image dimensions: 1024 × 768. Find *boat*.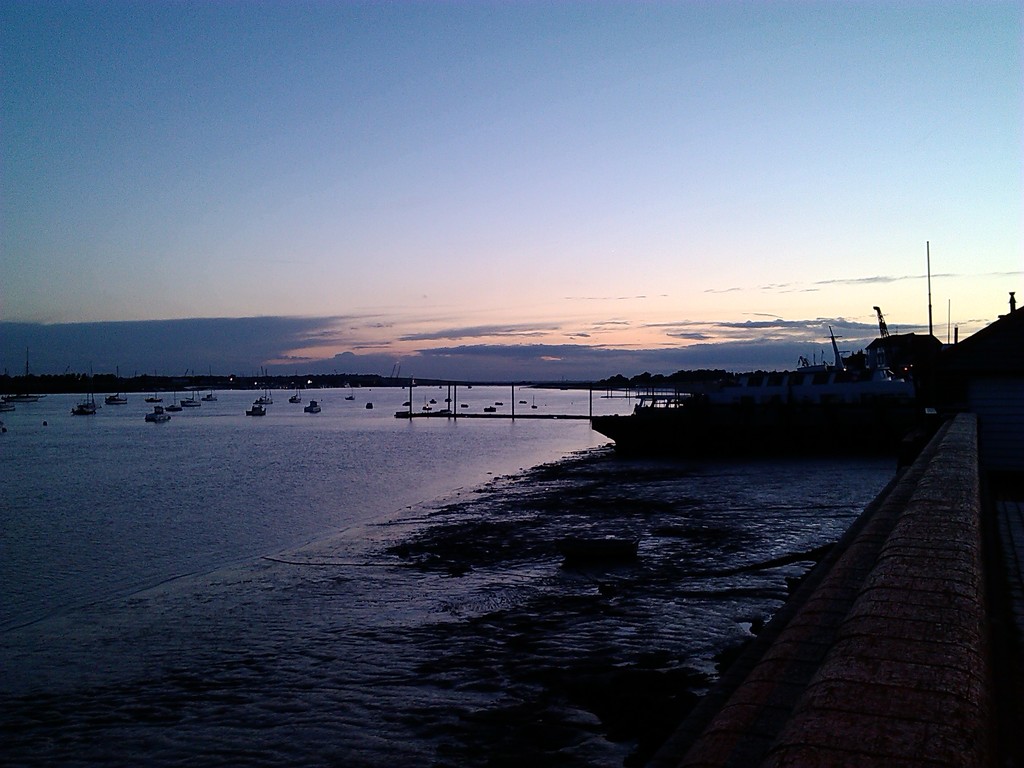
[68,405,99,417].
